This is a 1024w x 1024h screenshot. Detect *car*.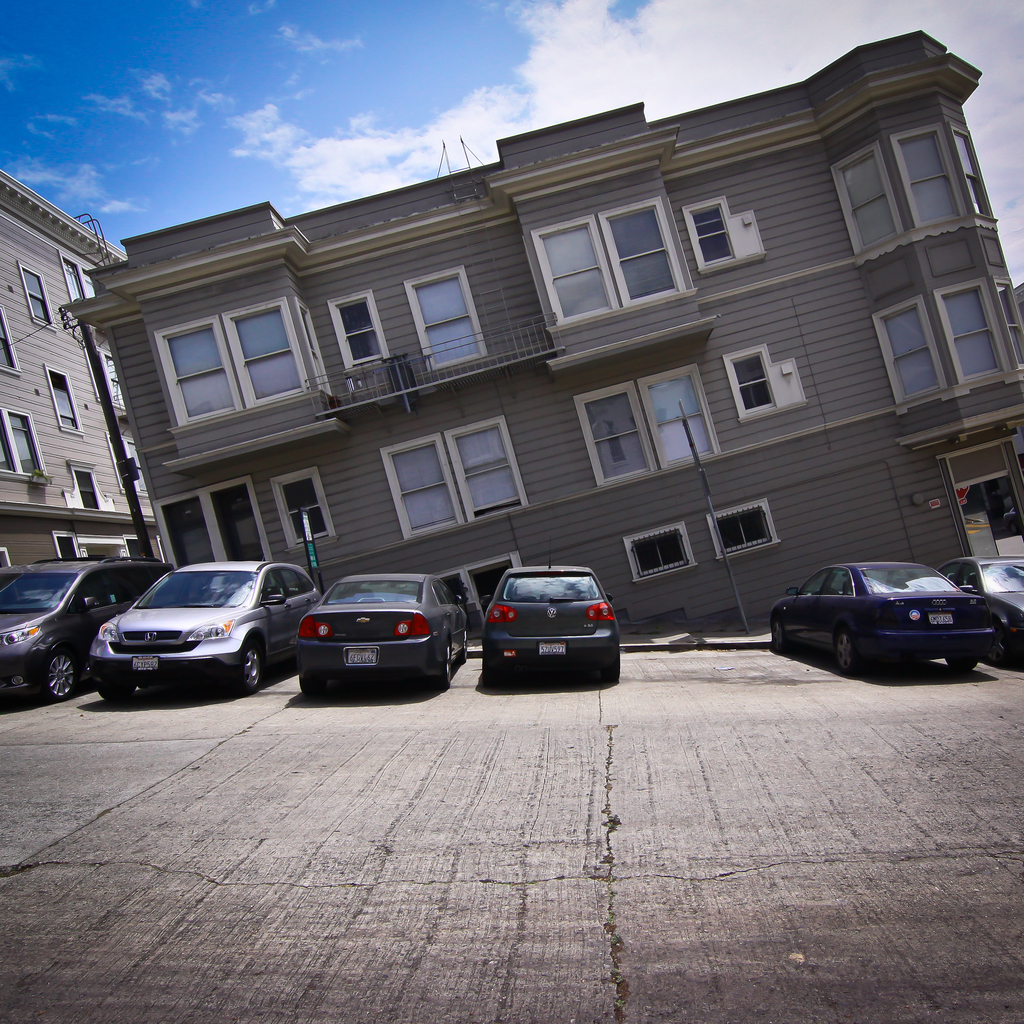
[x1=0, y1=559, x2=172, y2=707].
